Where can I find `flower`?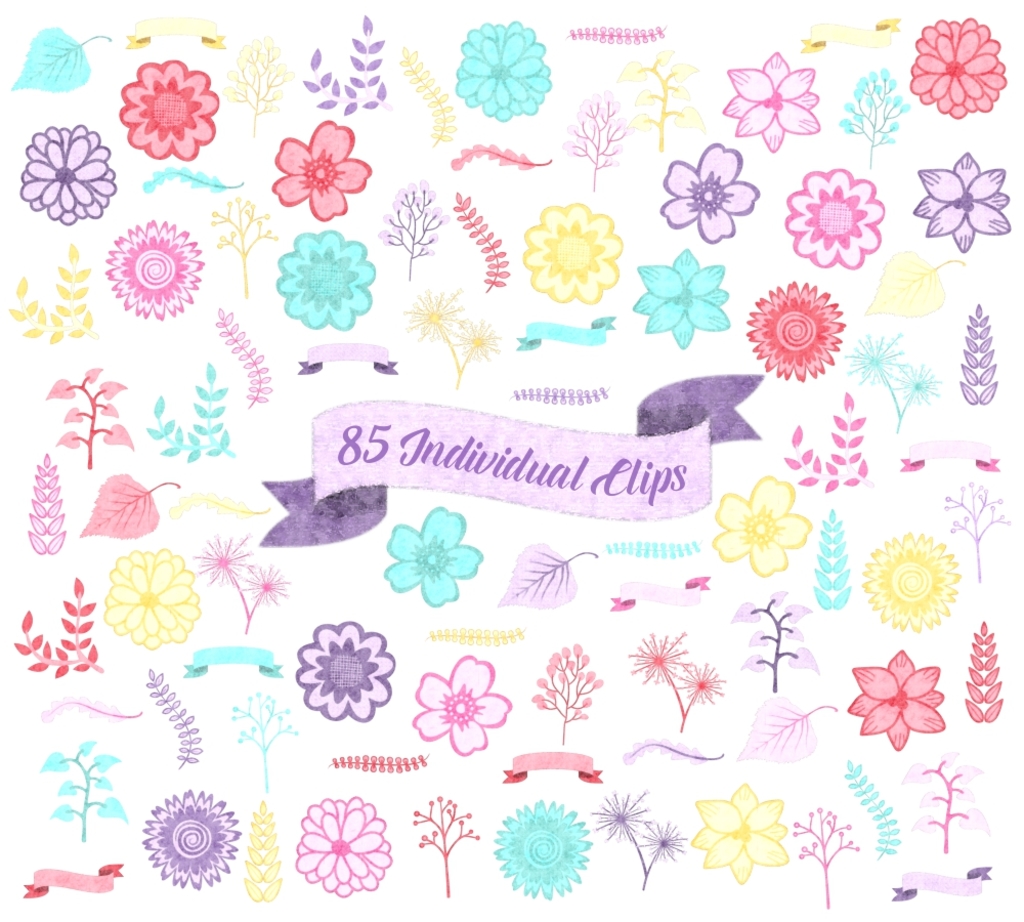
You can find it at {"x1": 117, "y1": 62, "x2": 219, "y2": 162}.
